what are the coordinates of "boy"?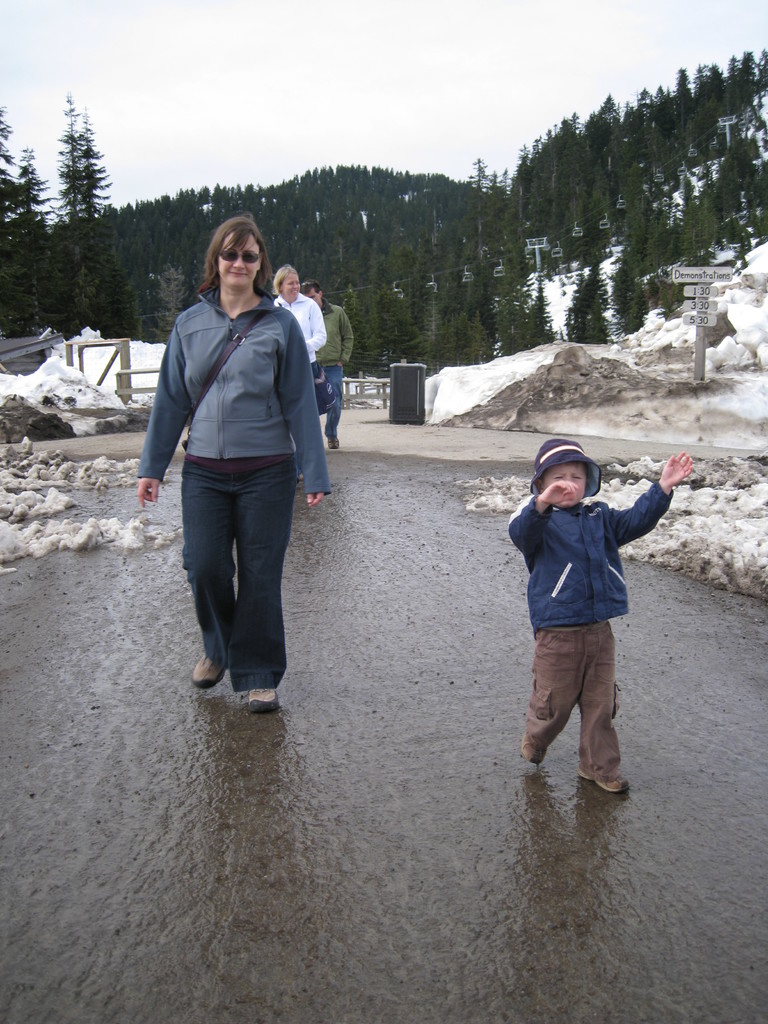
(500, 438, 693, 793).
